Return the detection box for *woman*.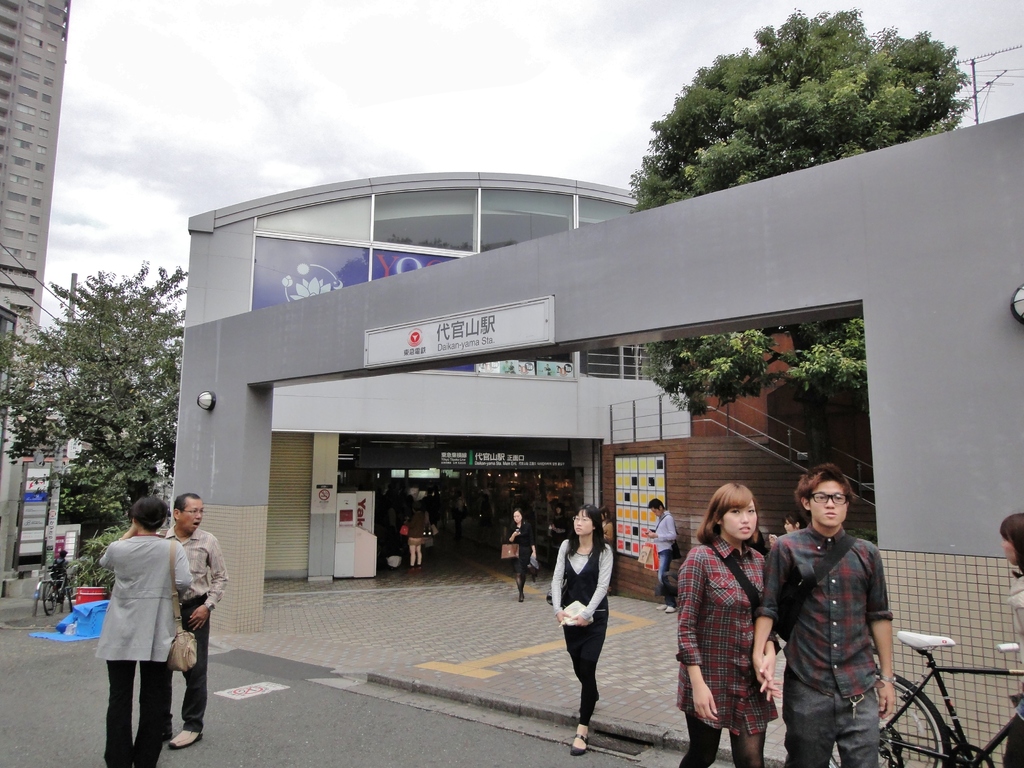
l=501, t=507, r=537, b=602.
